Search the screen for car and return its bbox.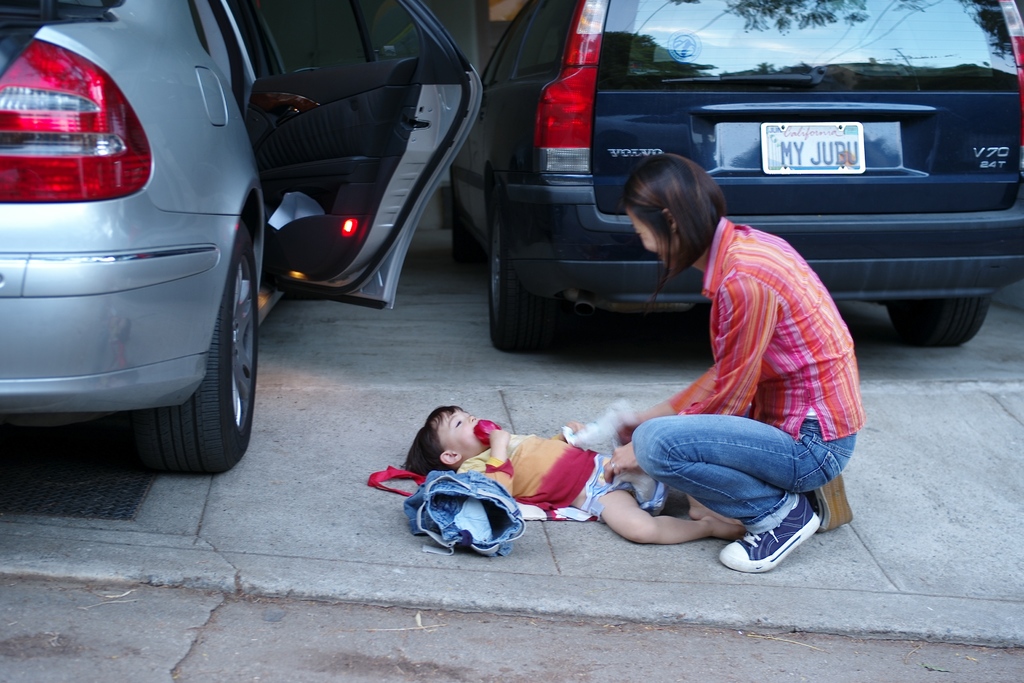
Found: select_region(0, 0, 483, 477).
